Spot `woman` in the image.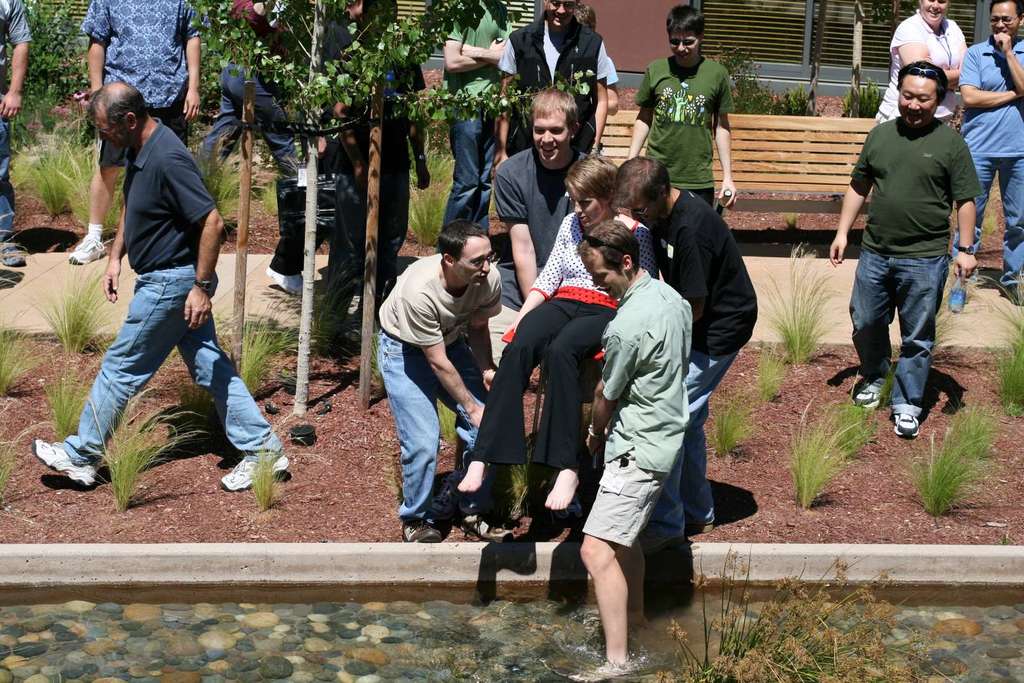
`woman` found at rect(456, 155, 659, 514).
